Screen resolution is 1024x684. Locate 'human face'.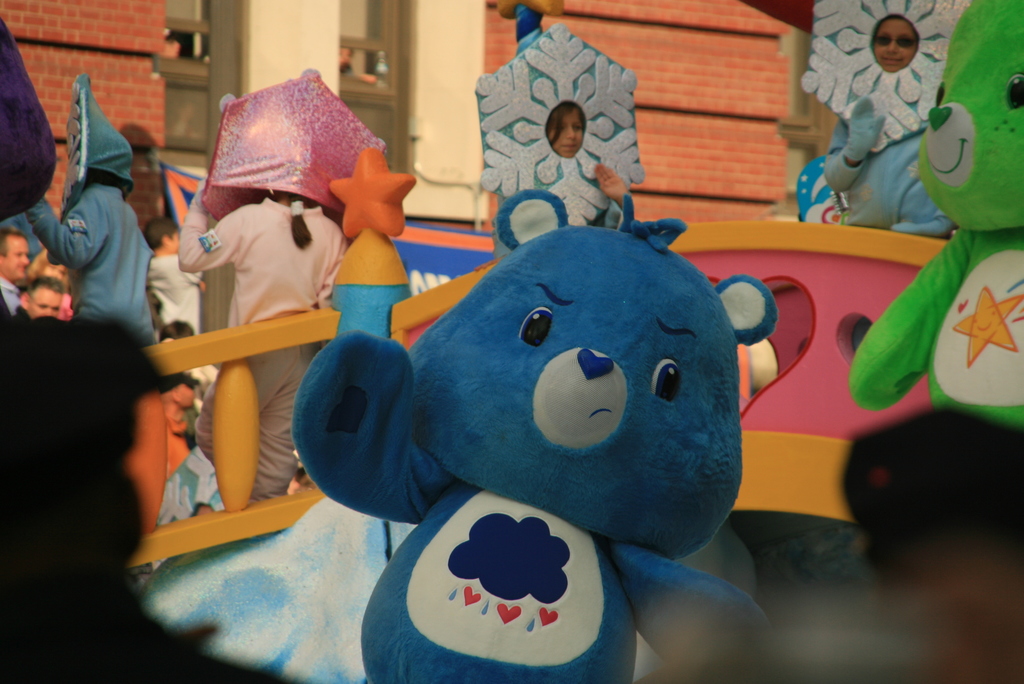
548:108:589:159.
